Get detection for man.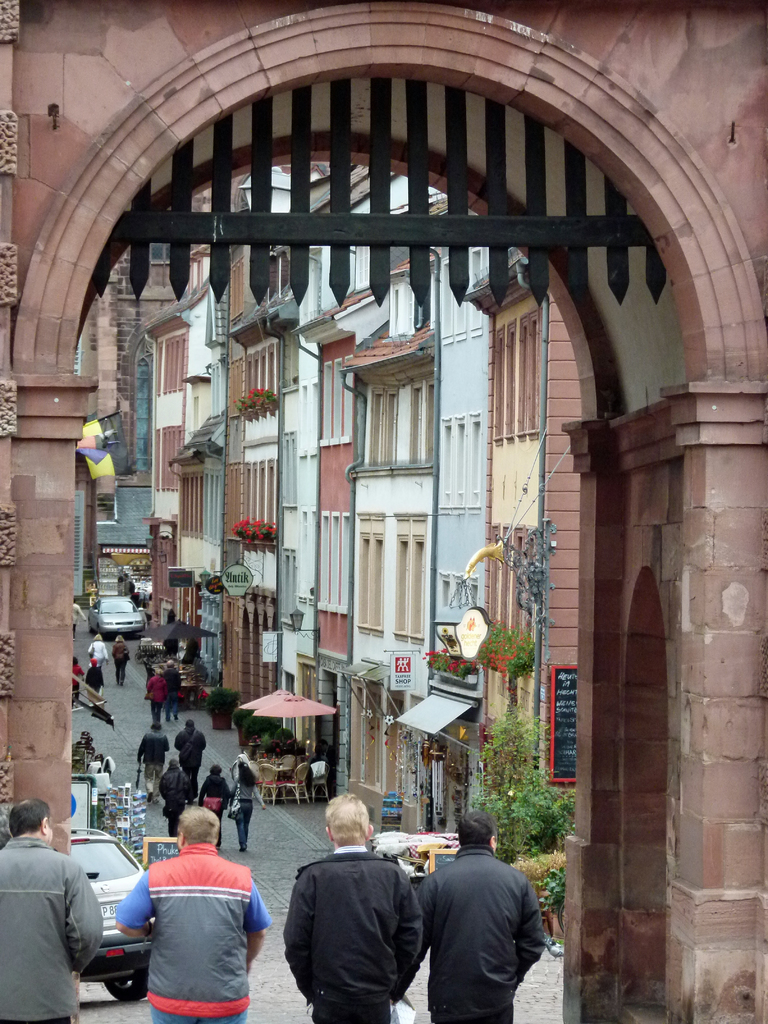
Detection: 408,811,552,1020.
